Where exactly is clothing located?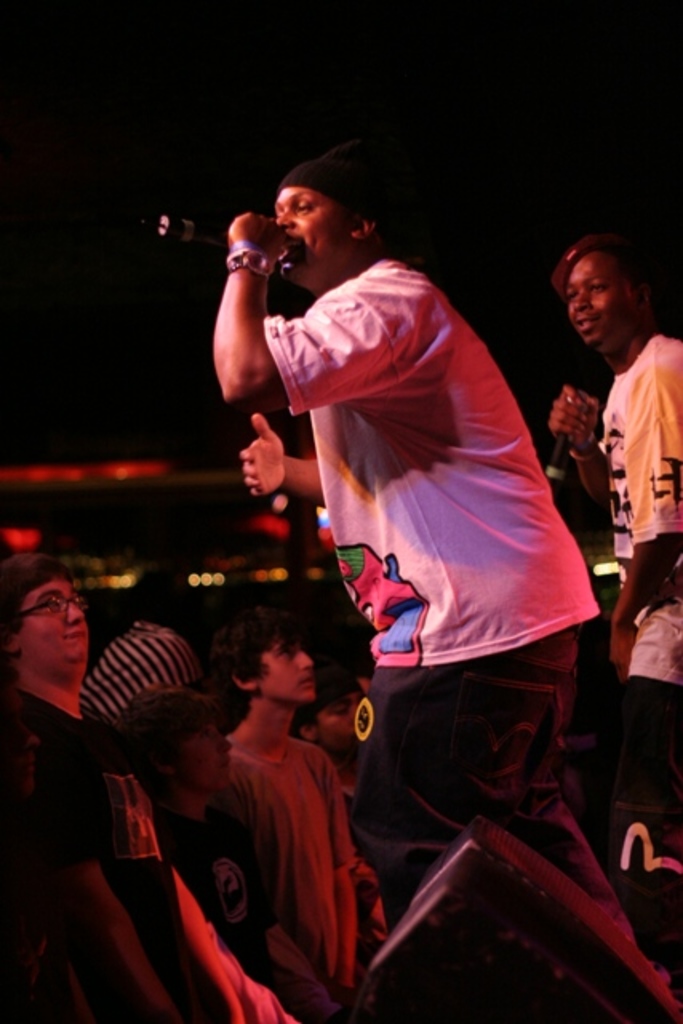
Its bounding box is 0/674/200/1019.
